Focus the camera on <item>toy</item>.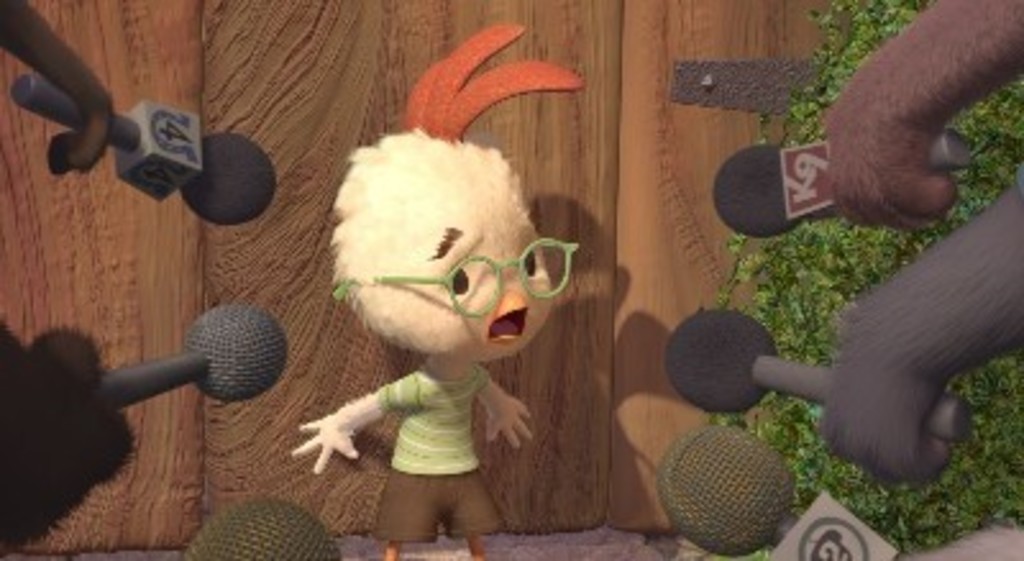
Focus region: {"left": 663, "top": 318, "right": 950, "bottom": 451}.
